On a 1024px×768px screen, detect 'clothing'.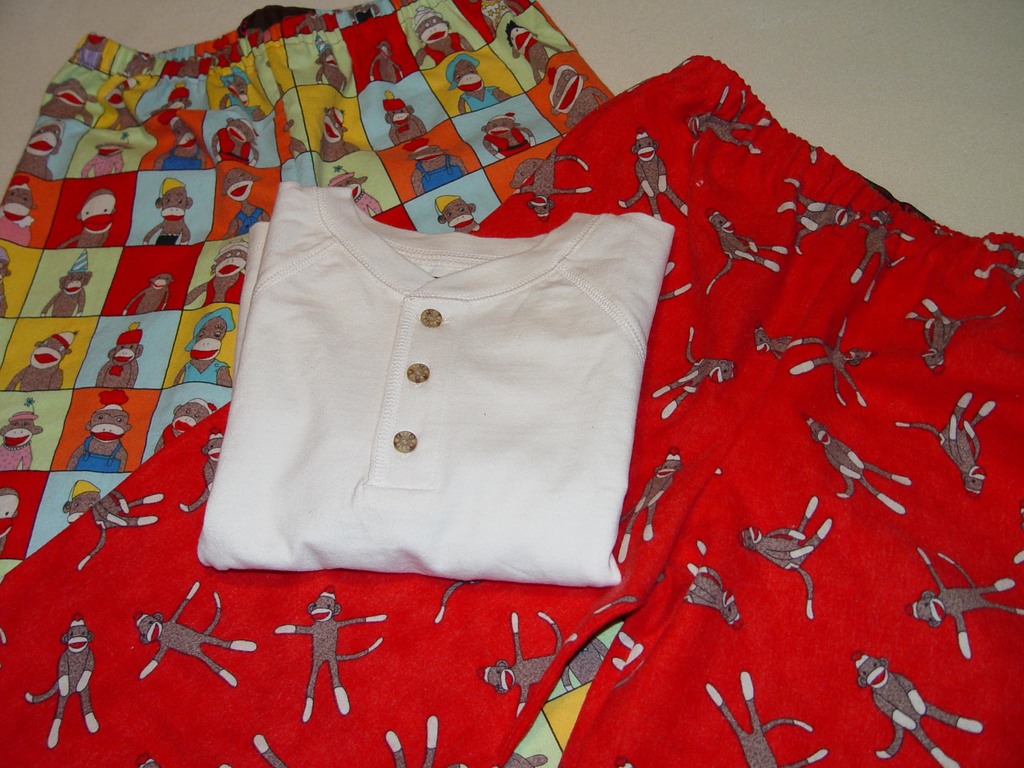
left=194, top=154, right=703, bottom=541.
